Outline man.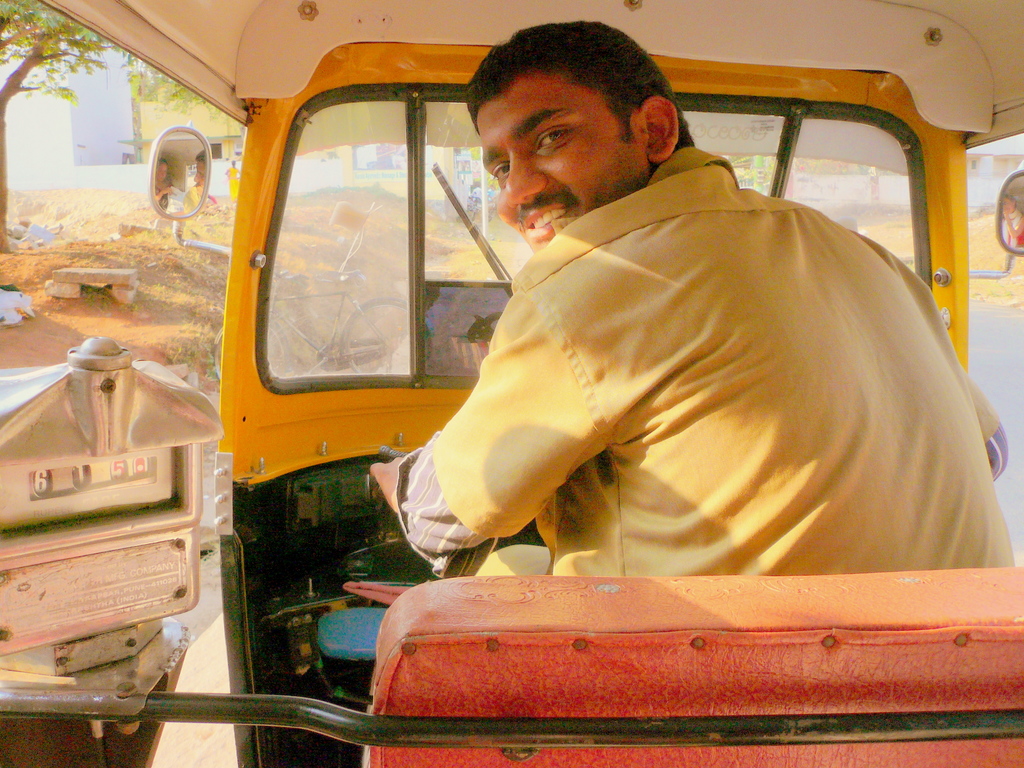
Outline: 361 42 974 639.
